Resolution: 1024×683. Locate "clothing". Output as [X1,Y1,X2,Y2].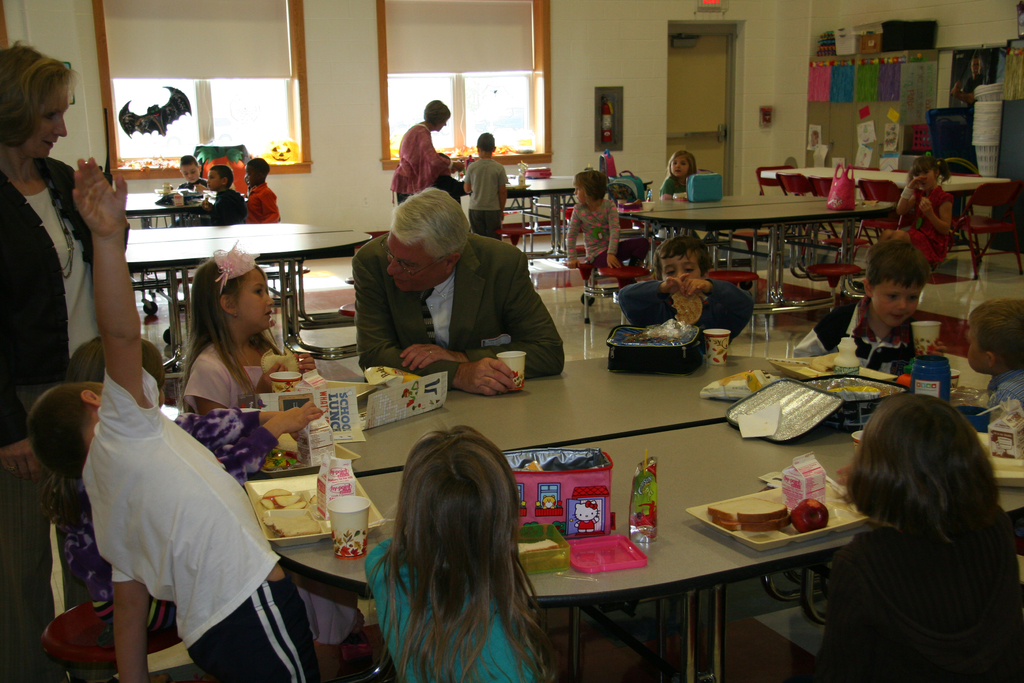
[396,124,445,206].
